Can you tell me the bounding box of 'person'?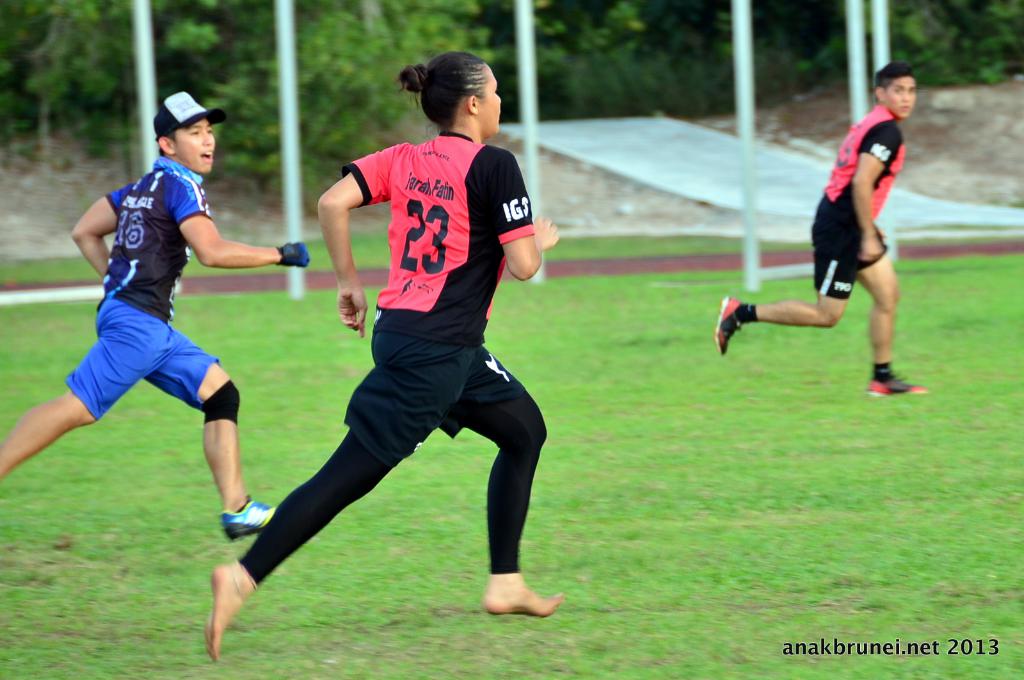
BBox(0, 85, 309, 547).
